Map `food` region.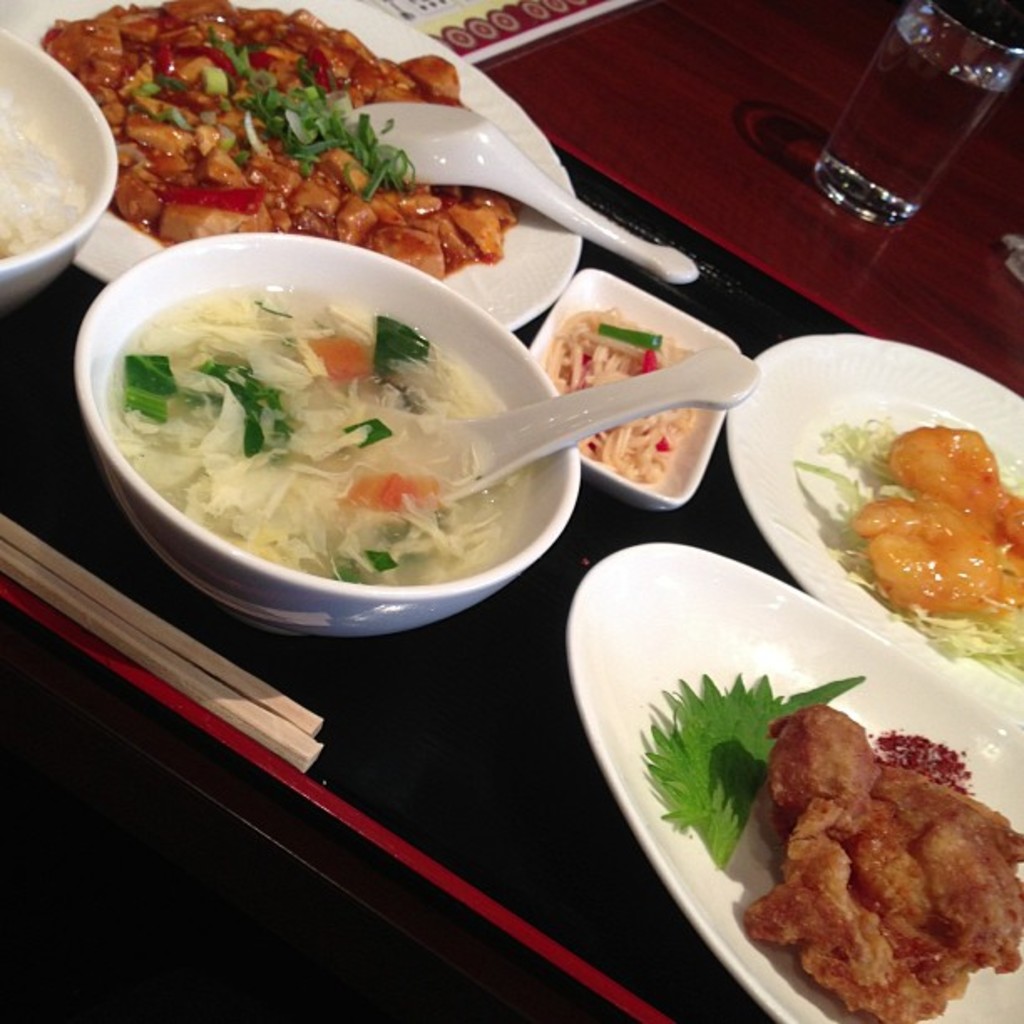
Mapped to BBox(44, 0, 515, 254).
